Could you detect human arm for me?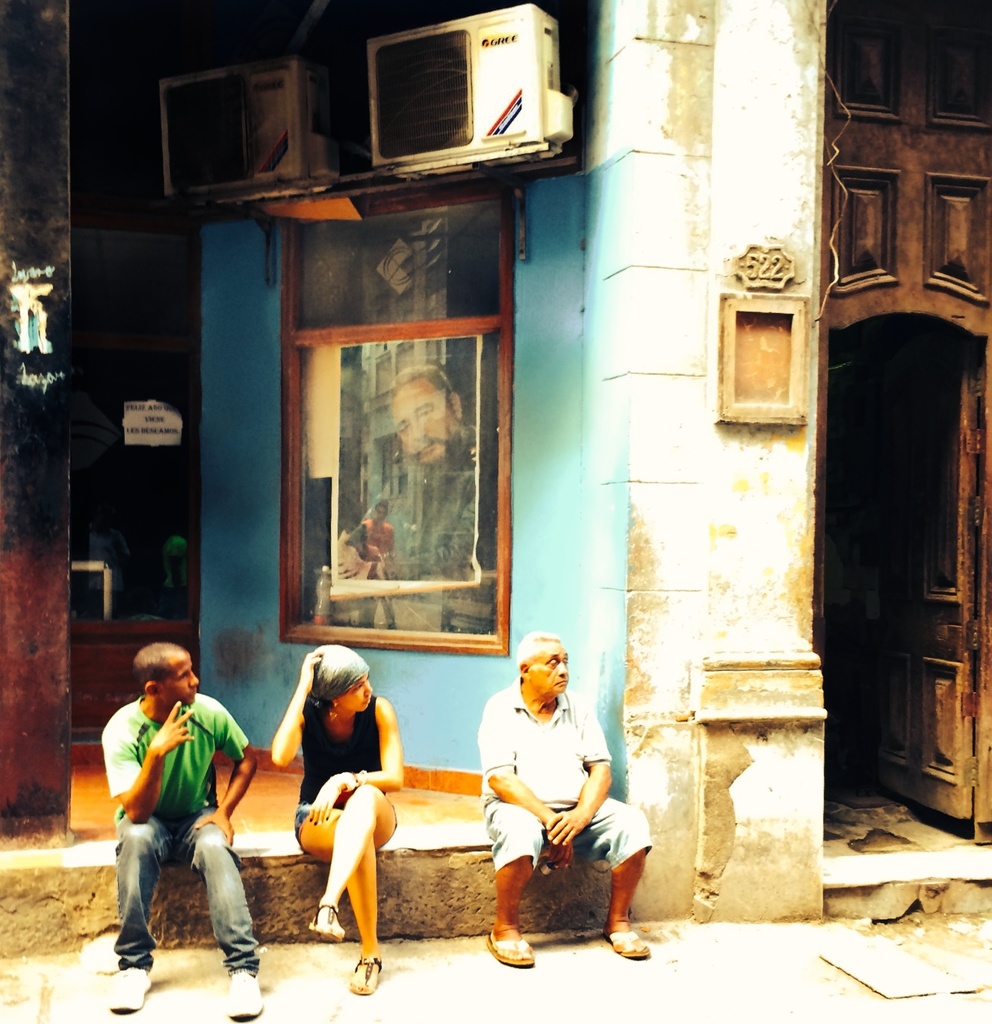
Detection result: pyautogui.locateOnScreen(97, 700, 200, 826).
